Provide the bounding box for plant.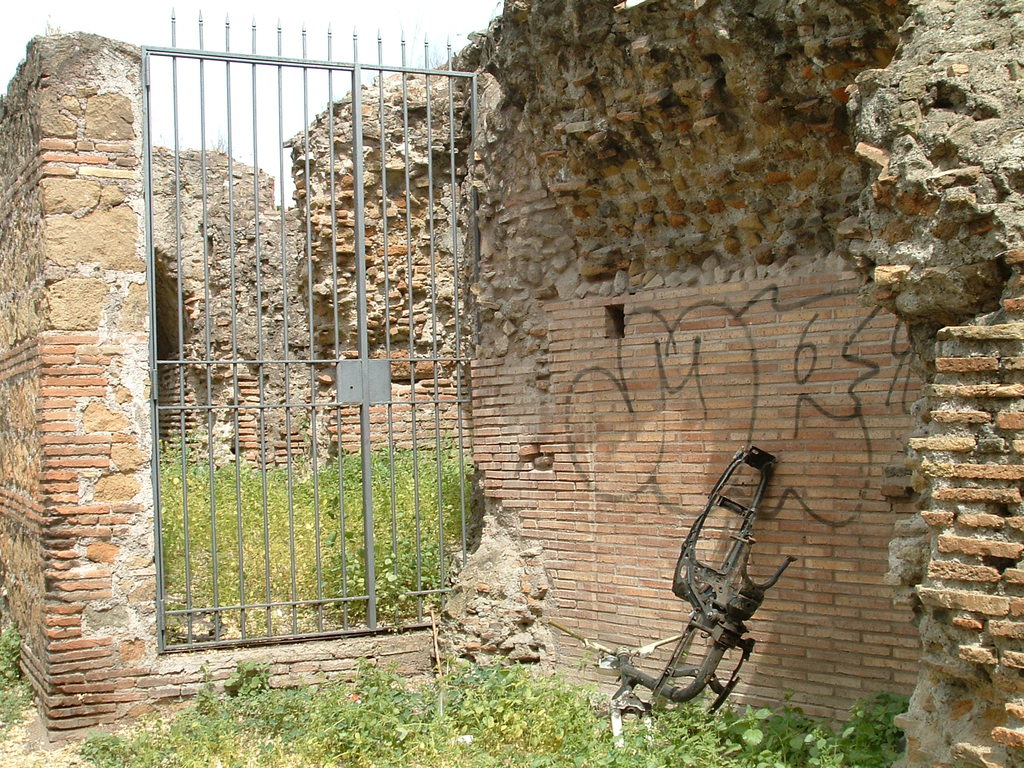
(x1=0, y1=625, x2=51, y2=740).
